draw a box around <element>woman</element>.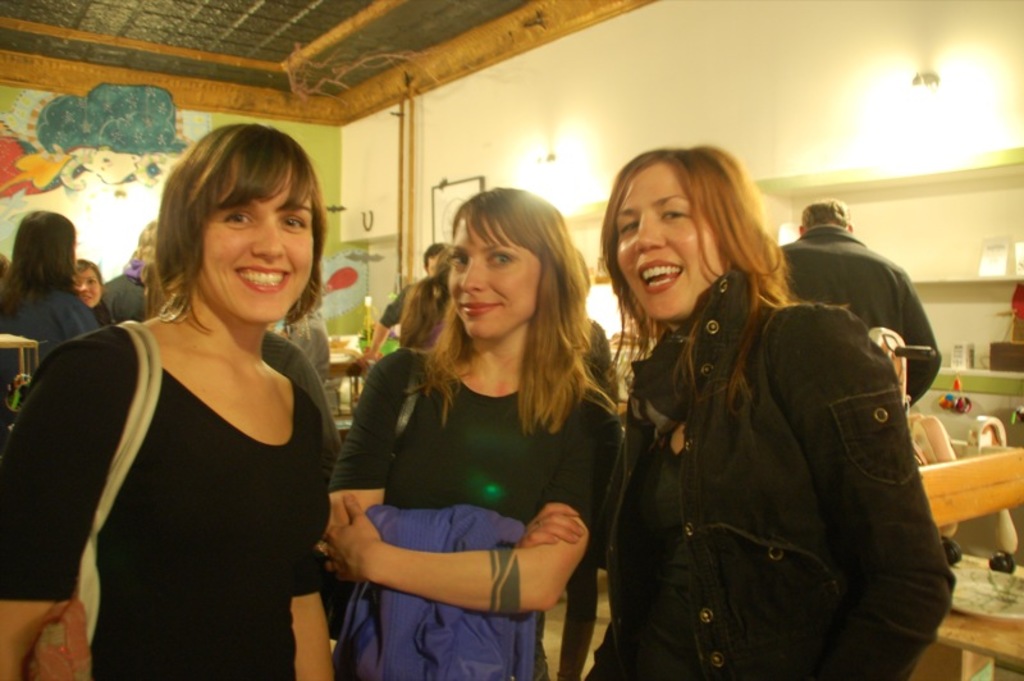
bbox=(324, 186, 625, 680).
